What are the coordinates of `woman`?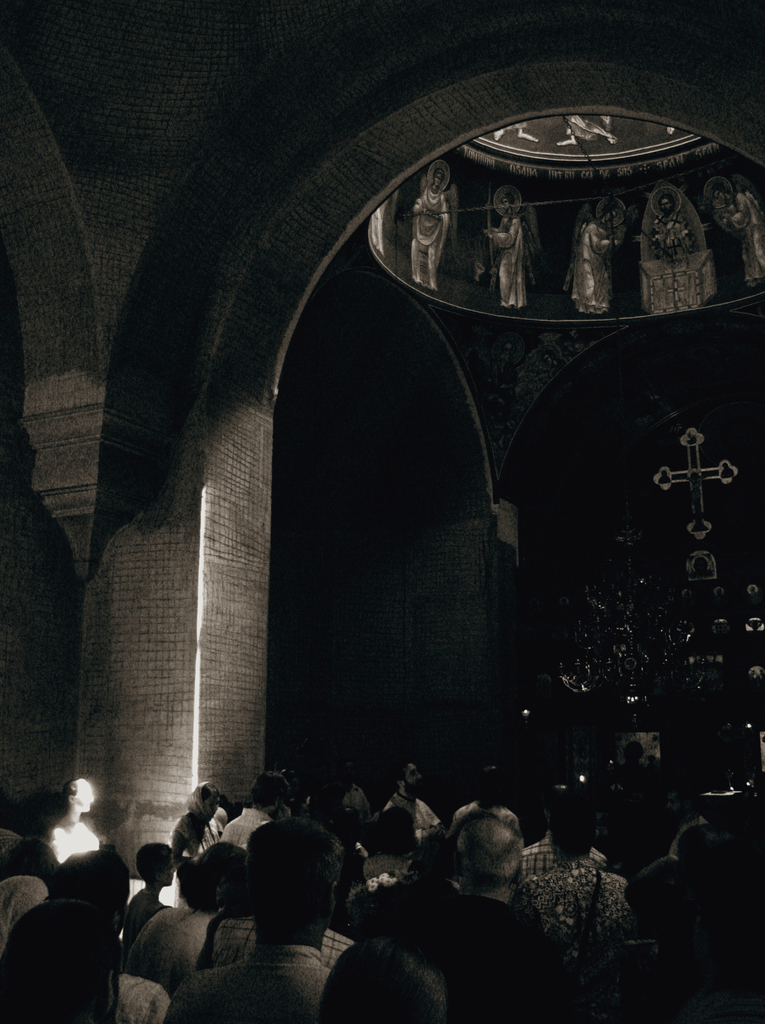
Rect(713, 178, 764, 284).
